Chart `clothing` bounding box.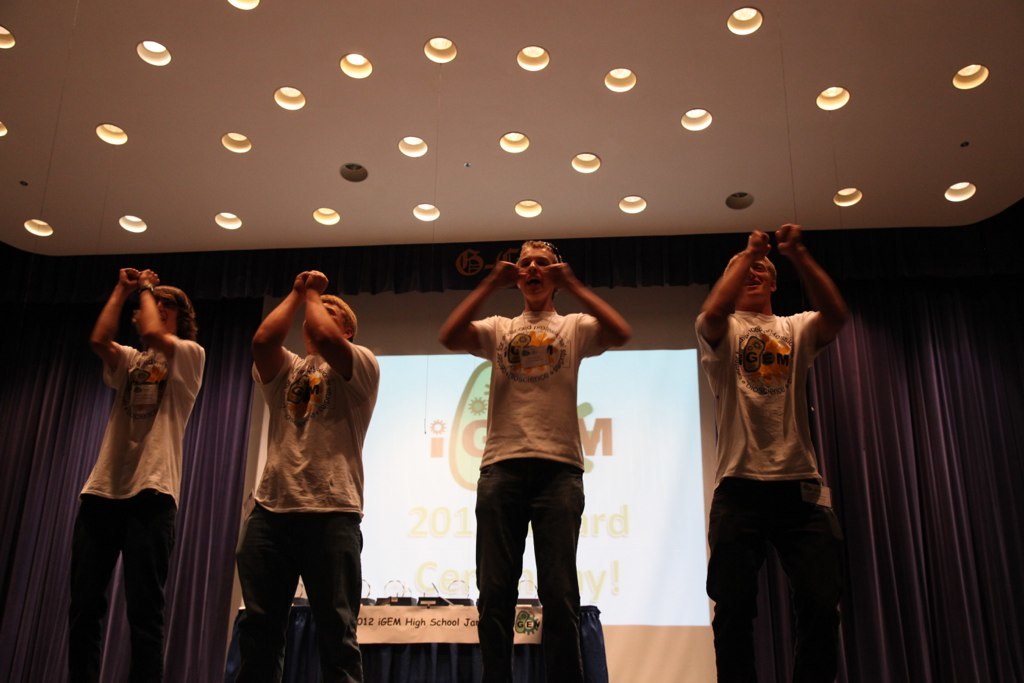
Charted: x1=468 y1=308 x2=610 y2=682.
